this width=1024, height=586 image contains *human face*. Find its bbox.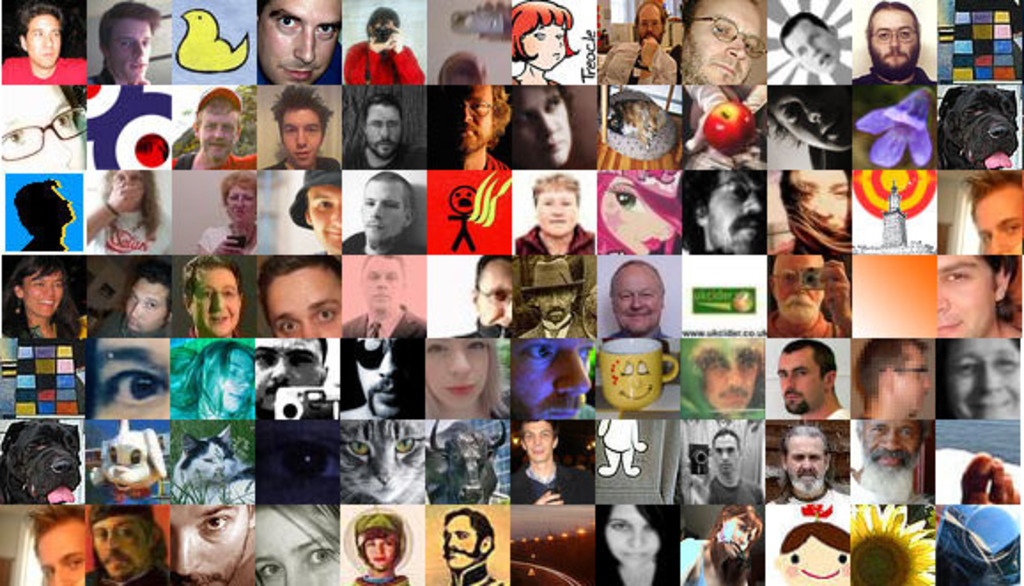
[left=792, top=172, right=856, bottom=228].
